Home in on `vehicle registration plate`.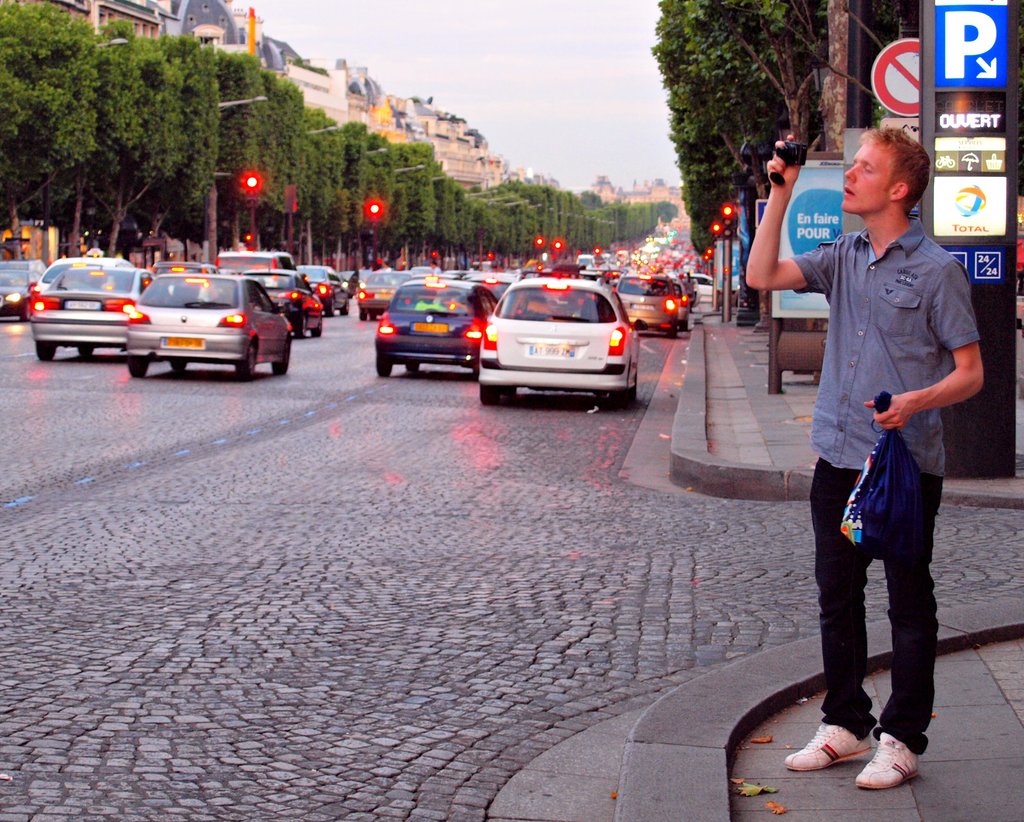
Homed in at (left=163, top=336, right=202, bottom=348).
